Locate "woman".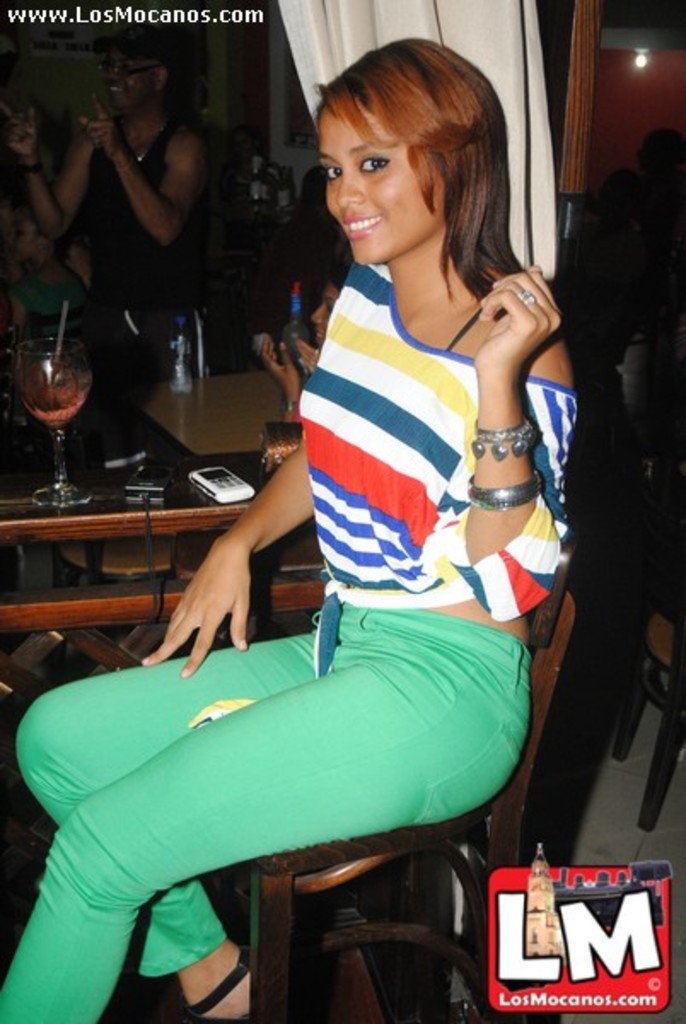
Bounding box: bbox(0, 27, 573, 1022).
